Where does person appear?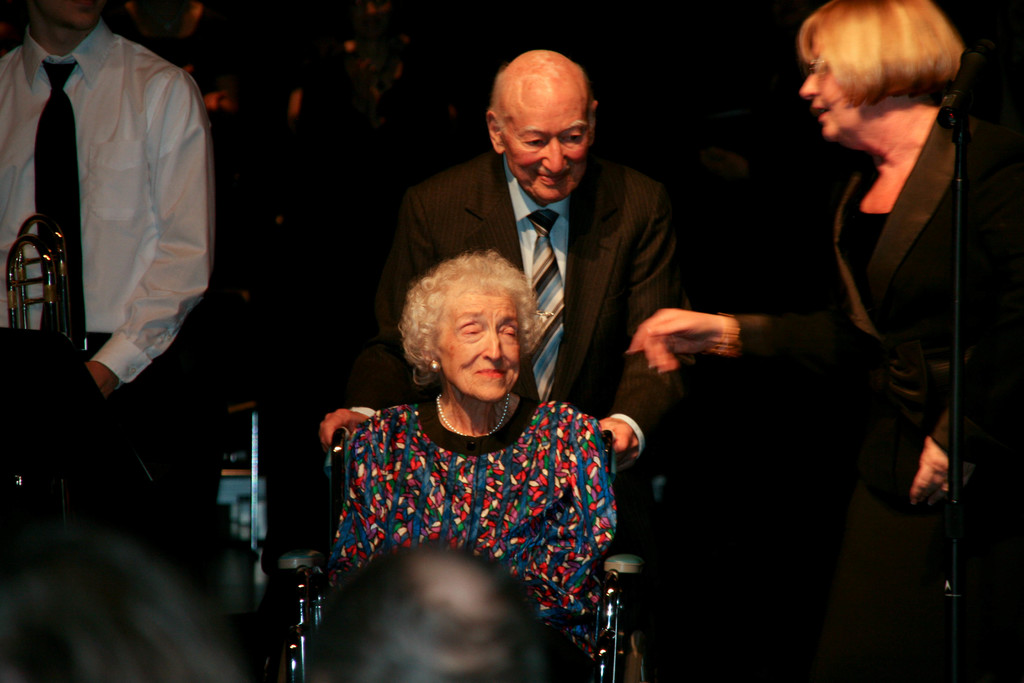
Appears at rect(0, 0, 212, 406).
